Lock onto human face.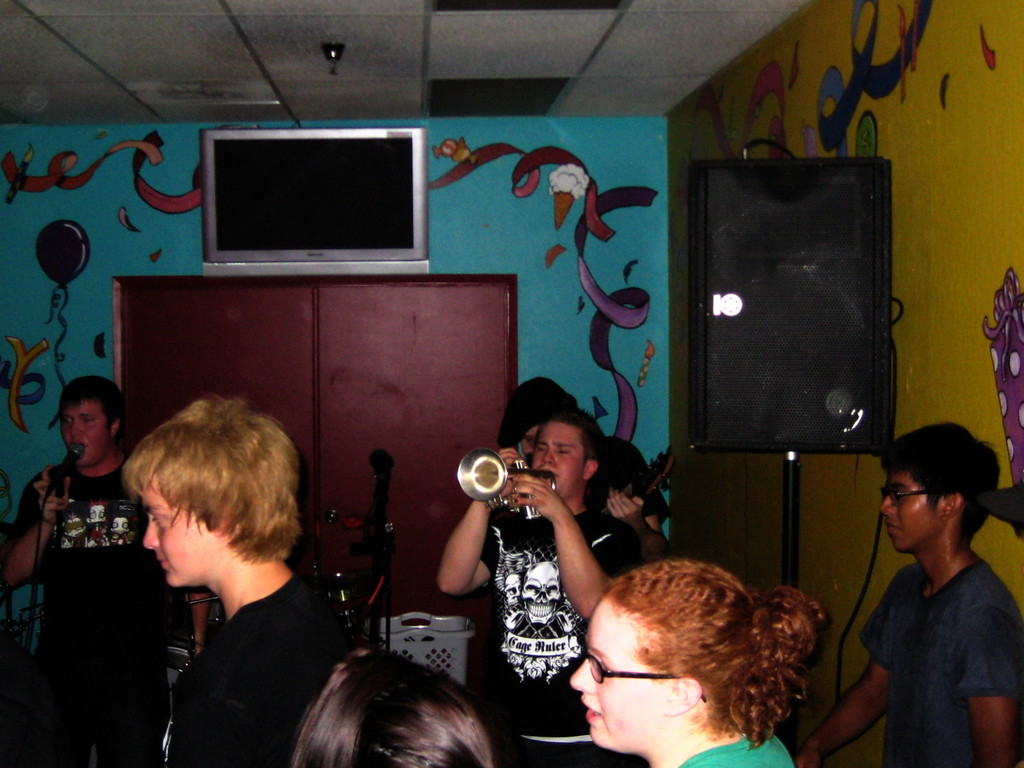
Locked: locate(879, 473, 945, 551).
